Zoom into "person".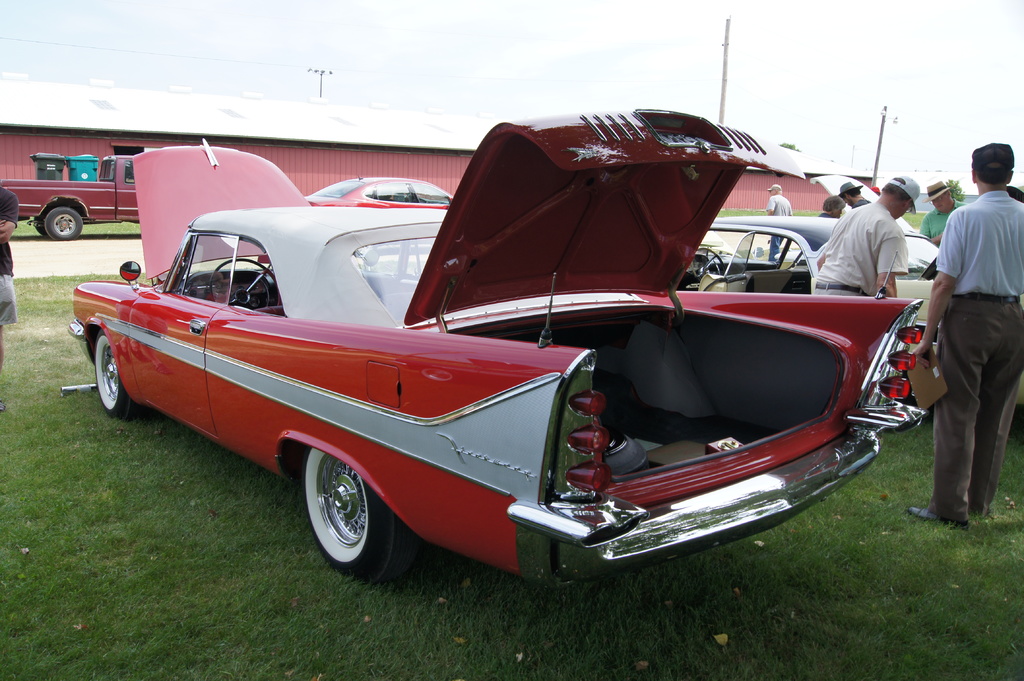
Zoom target: detection(815, 197, 844, 221).
